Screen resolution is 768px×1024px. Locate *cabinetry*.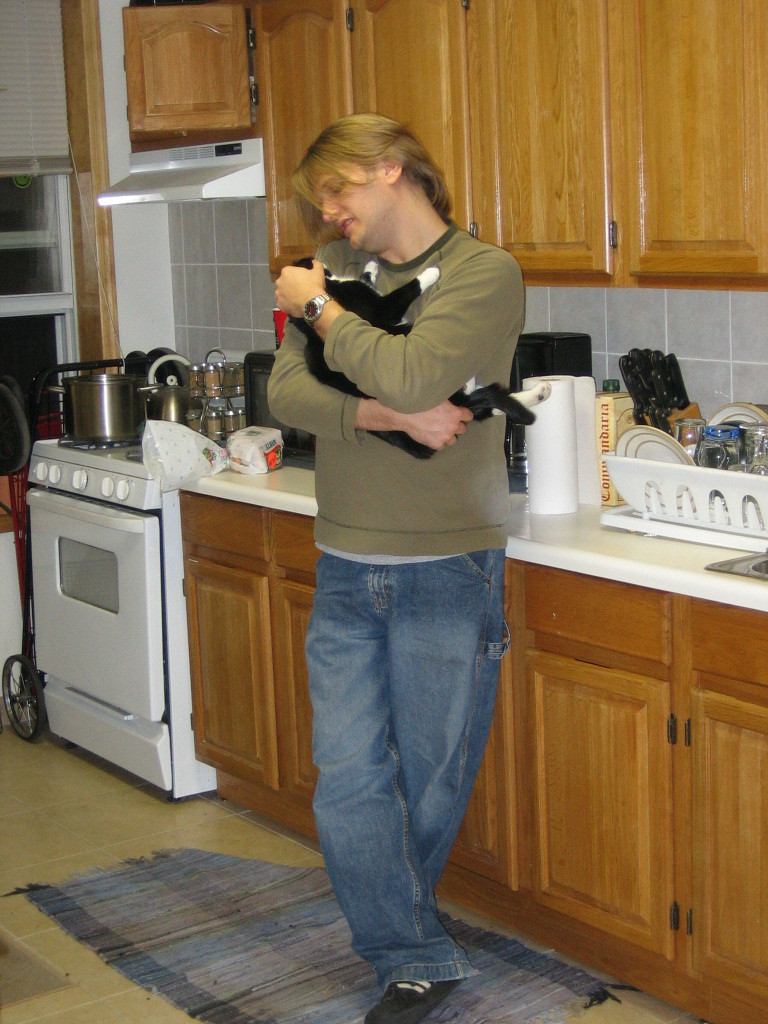
[628,0,767,294].
